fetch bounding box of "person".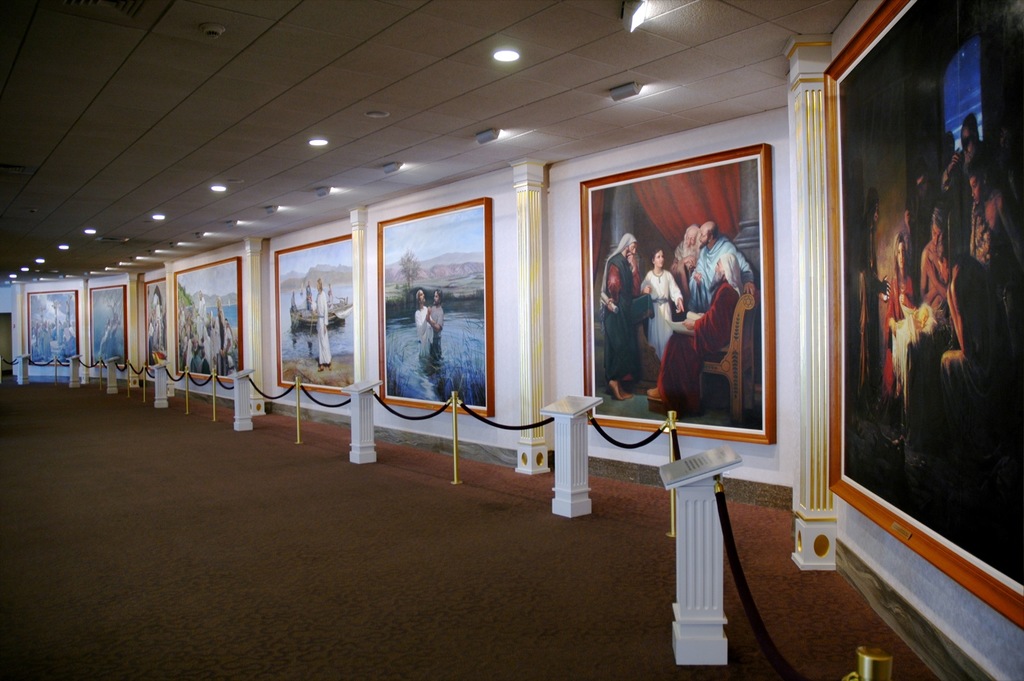
Bbox: [left=684, top=220, right=757, bottom=314].
